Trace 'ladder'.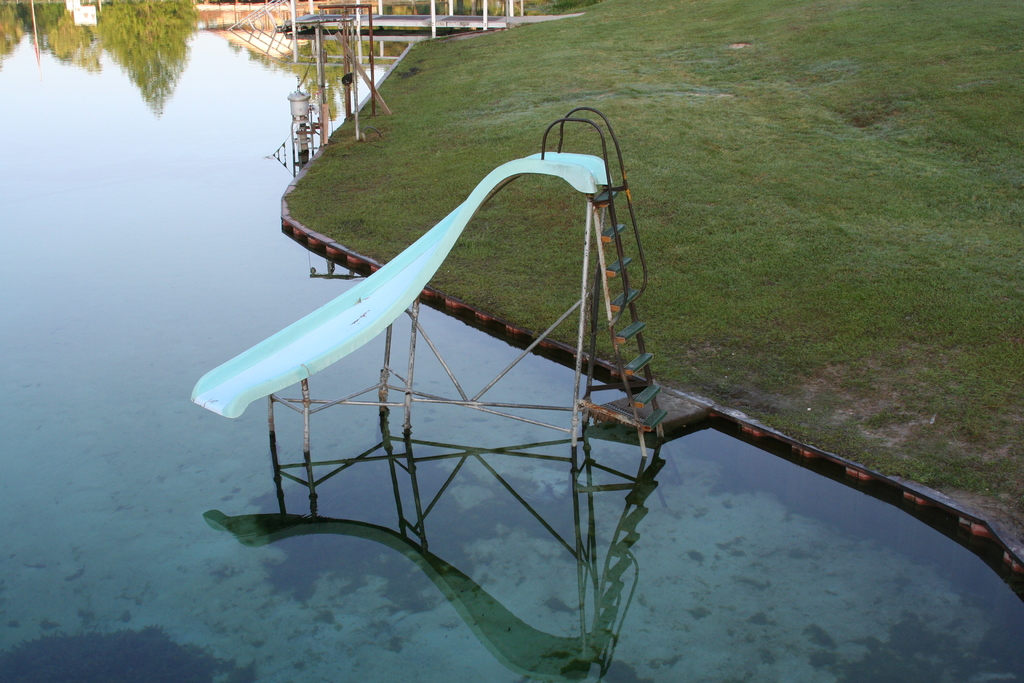
Traced to 593/179/669/459.
